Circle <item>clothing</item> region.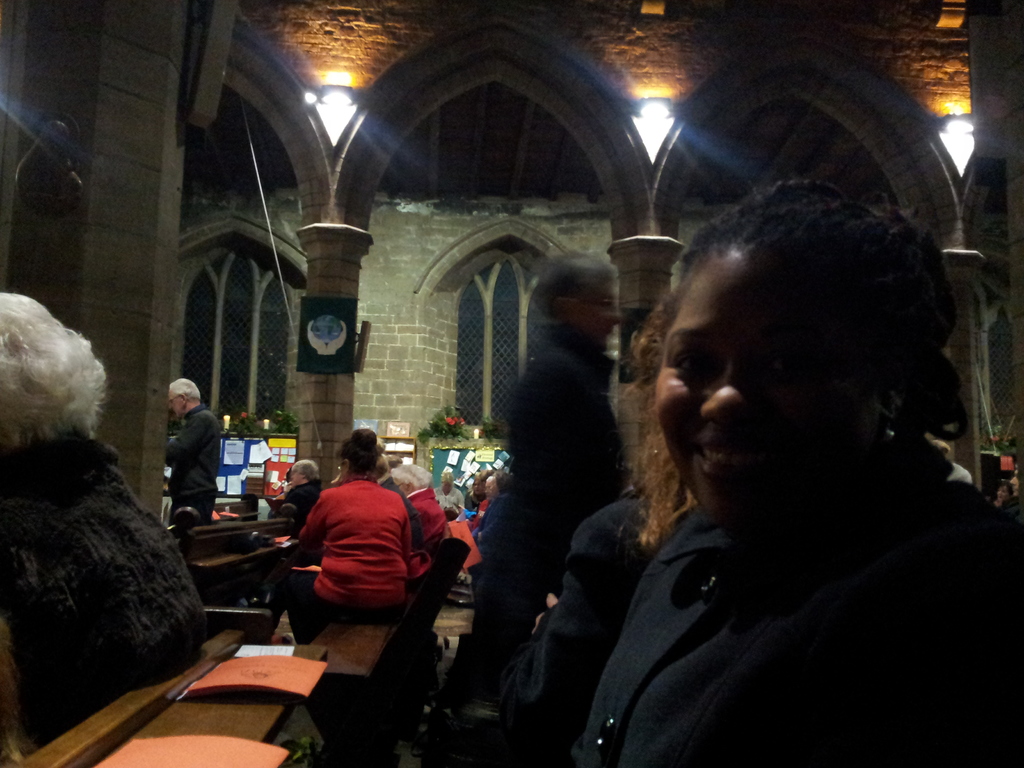
Region: [x1=286, y1=482, x2=421, y2=636].
